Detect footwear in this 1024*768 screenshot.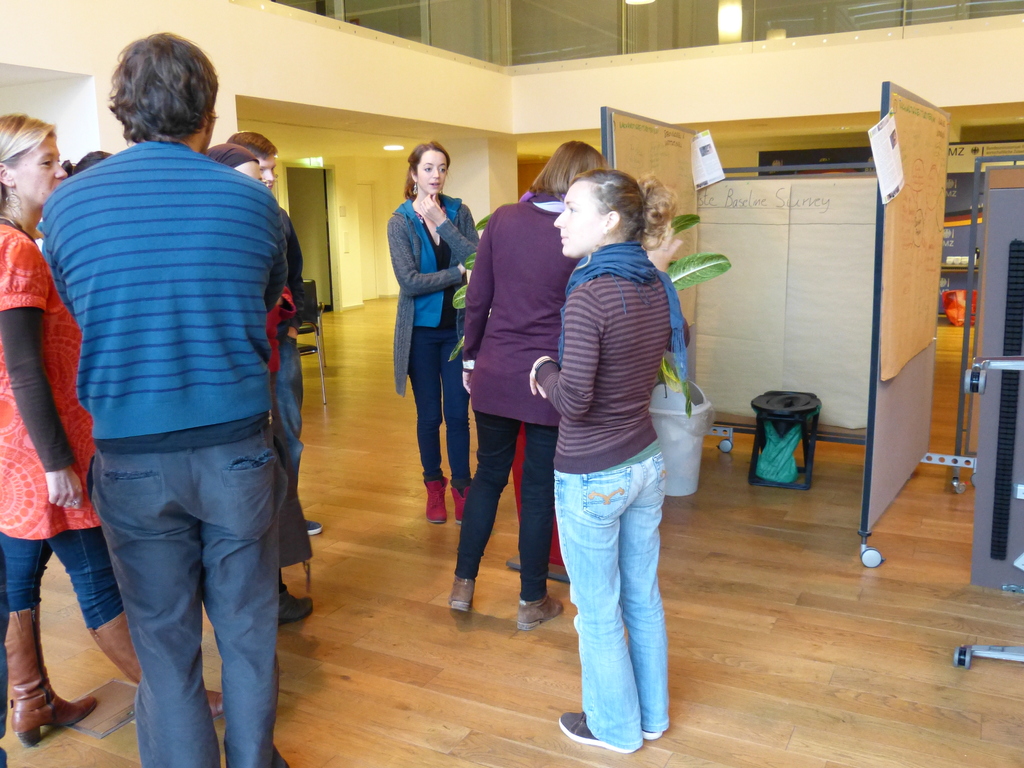
Detection: (left=4, top=605, right=95, bottom=748).
